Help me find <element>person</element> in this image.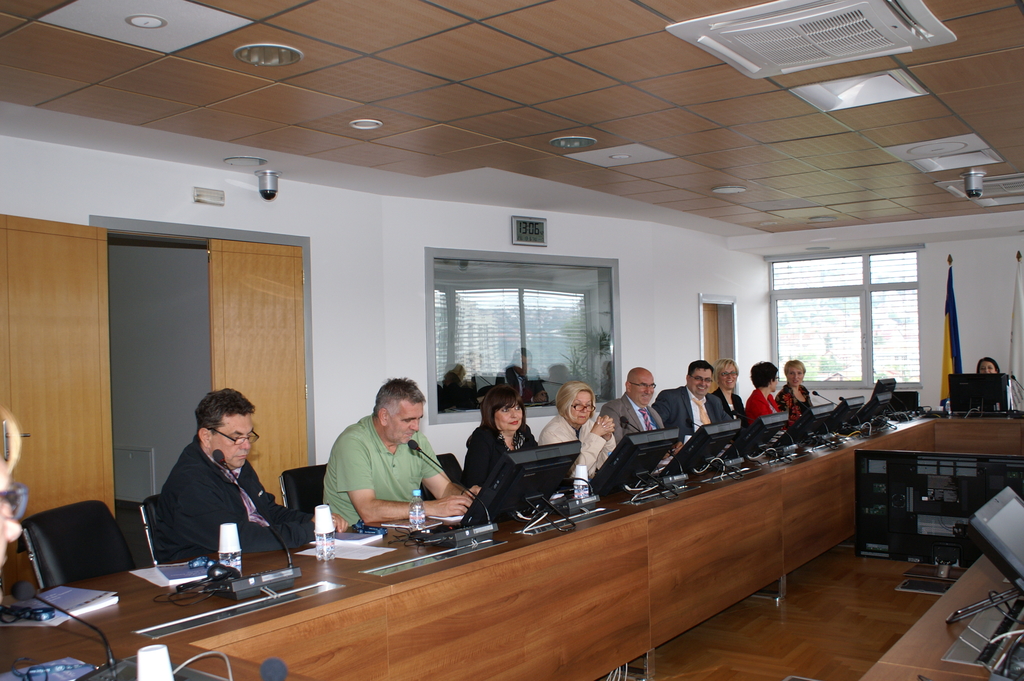
Found it: left=708, top=359, right=745, bottom=431.
